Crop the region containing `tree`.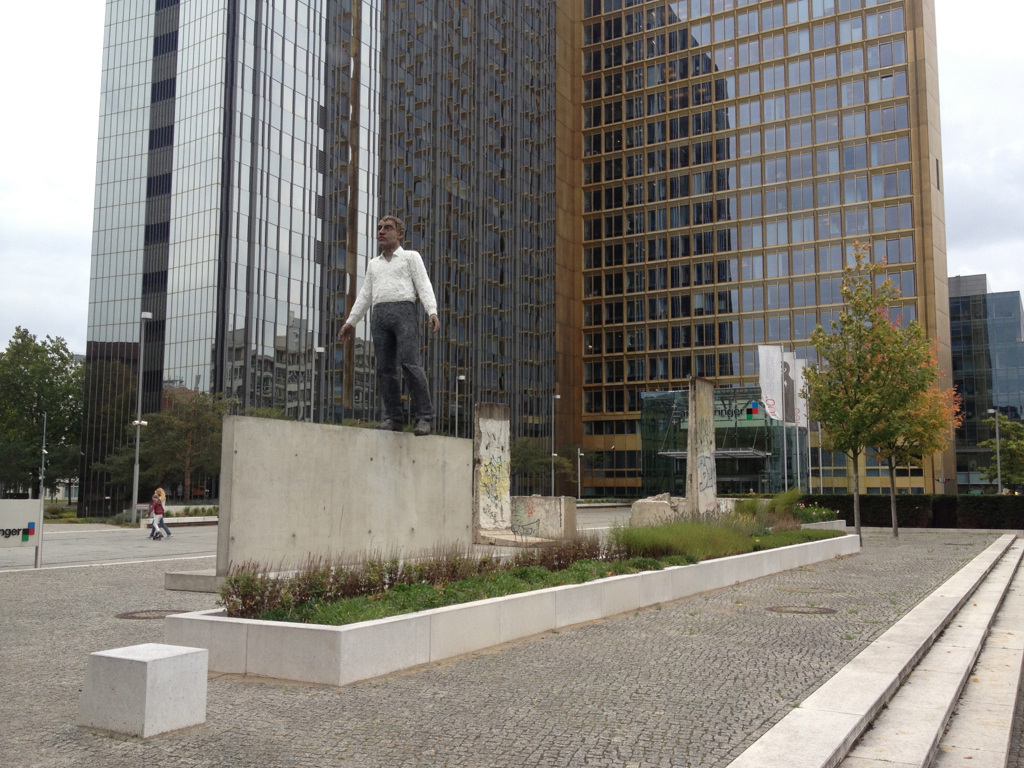
Crop region: pyautogui.locateOnScreen(974, 410, 1023, 505).
